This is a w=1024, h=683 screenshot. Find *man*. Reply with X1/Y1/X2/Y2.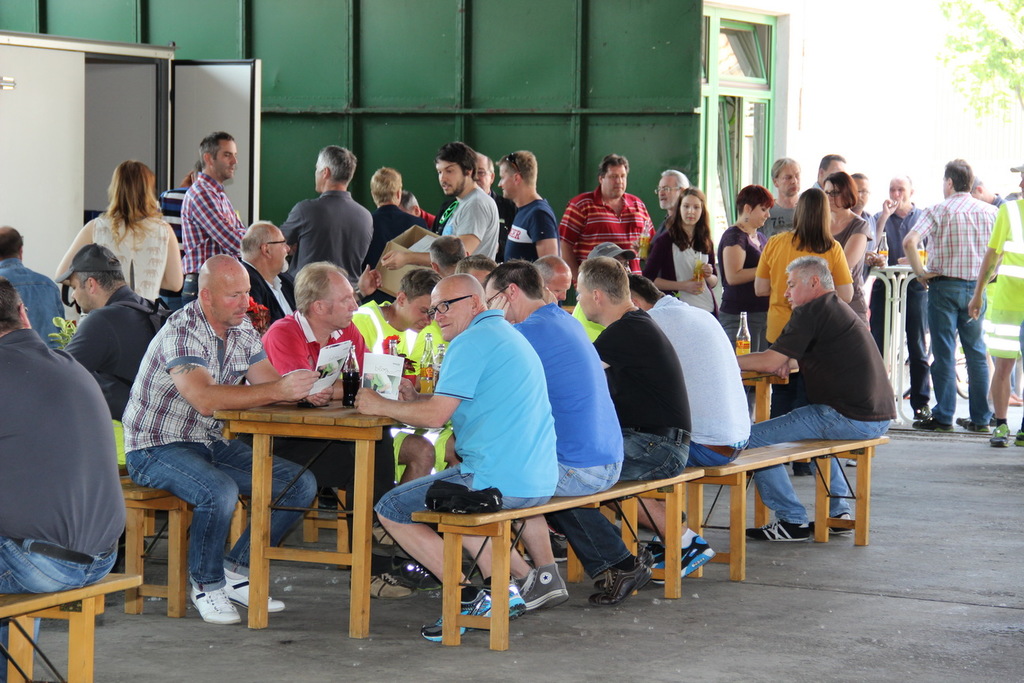
0/278/137/682.
